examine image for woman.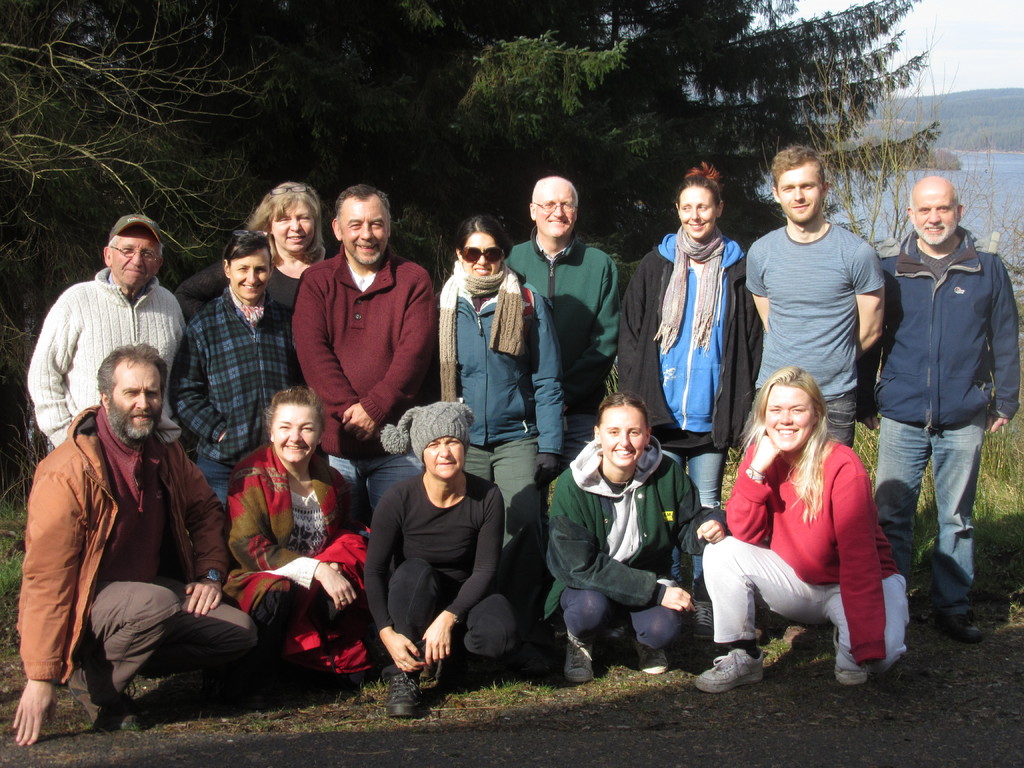
Examination result: pyautogui.locateOnScreen(360, 403, 524, 720).
